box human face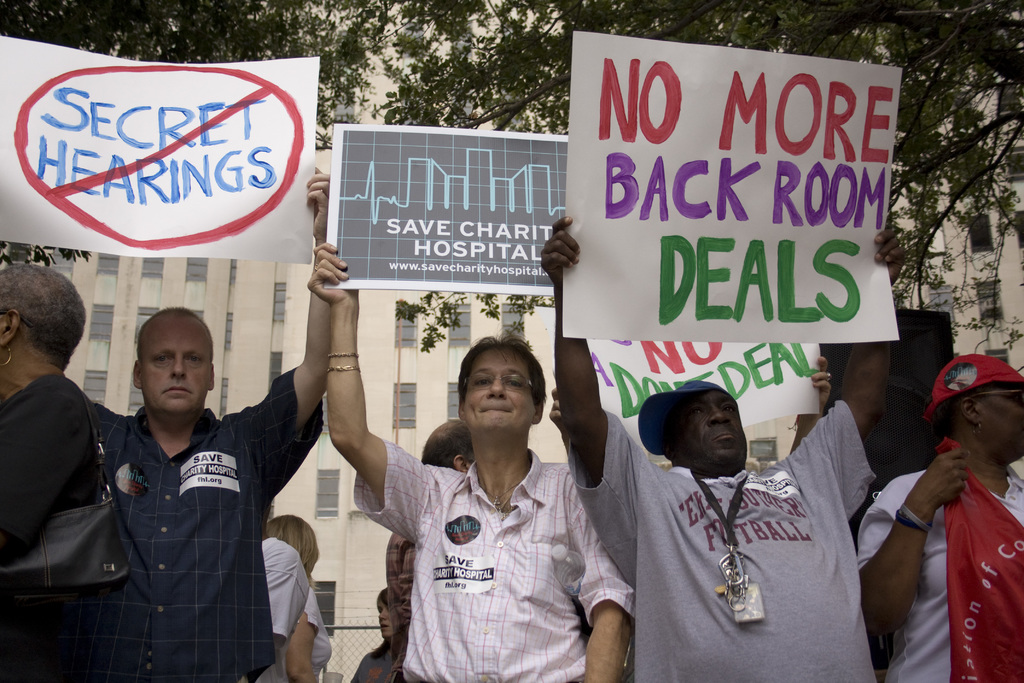
673:388:746:468
